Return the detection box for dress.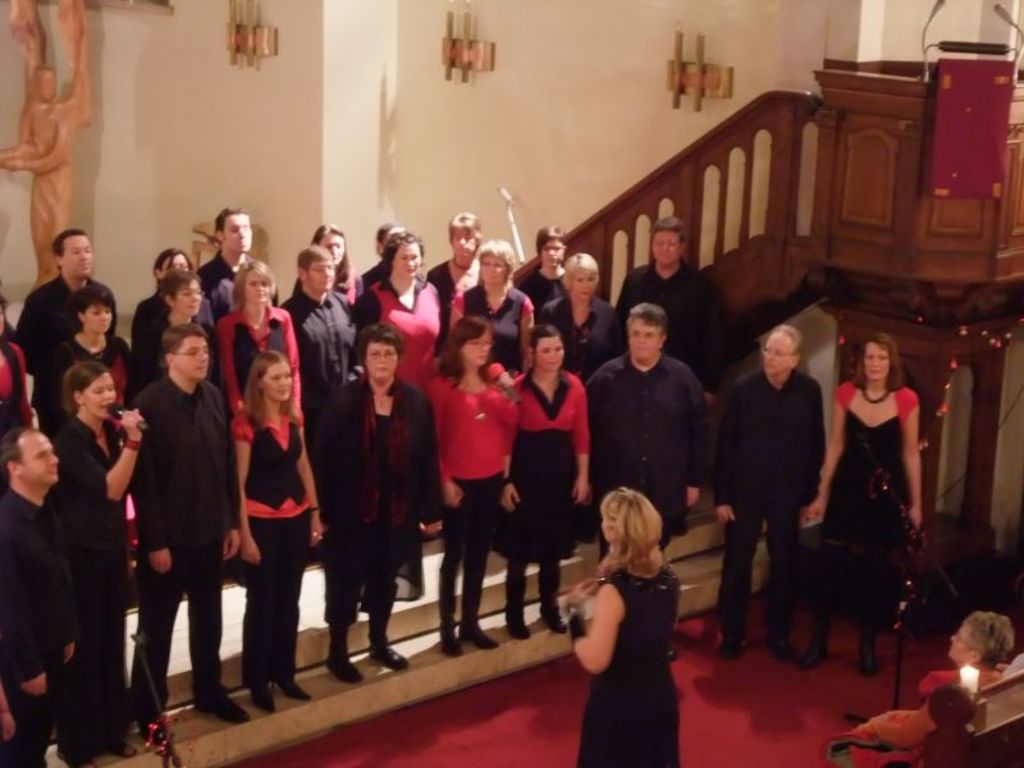
<box>518,369,590,526</box>.
